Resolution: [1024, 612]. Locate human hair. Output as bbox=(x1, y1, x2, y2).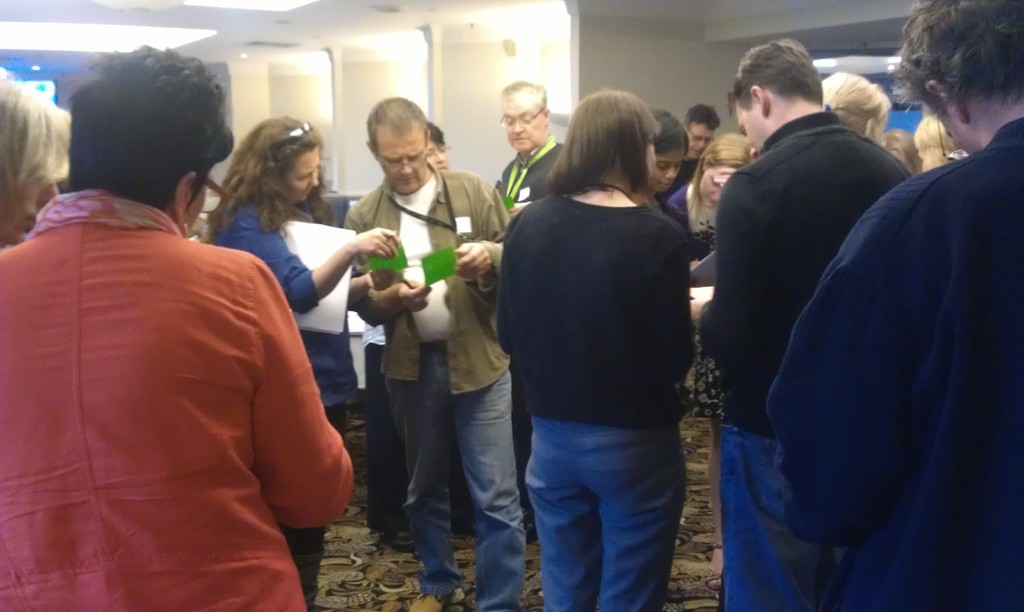
bbox=(63, 40, 234, 219).
